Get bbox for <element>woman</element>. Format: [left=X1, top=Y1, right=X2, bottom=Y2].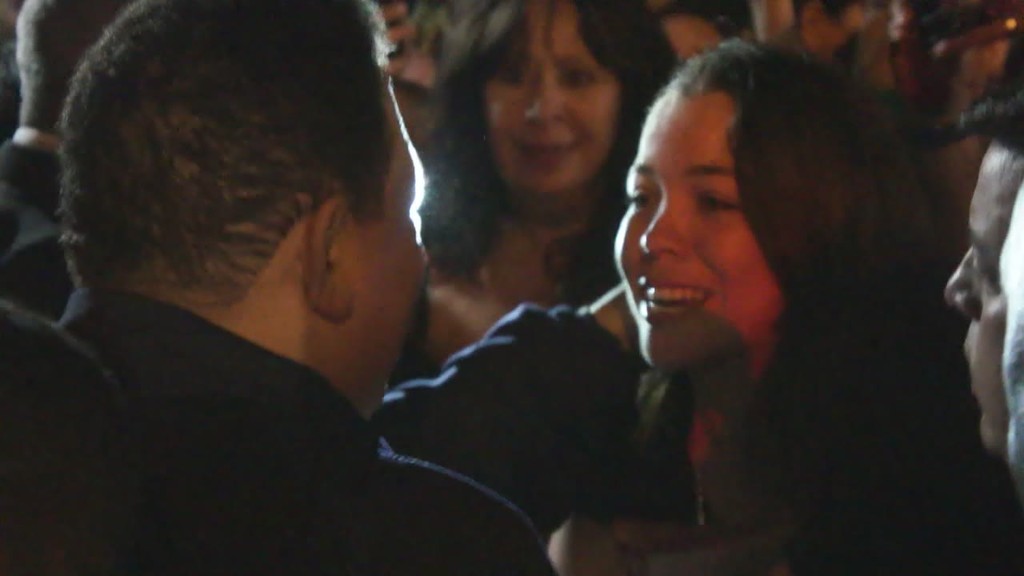
[left=545, top=34, right=1023, bottom=575].
